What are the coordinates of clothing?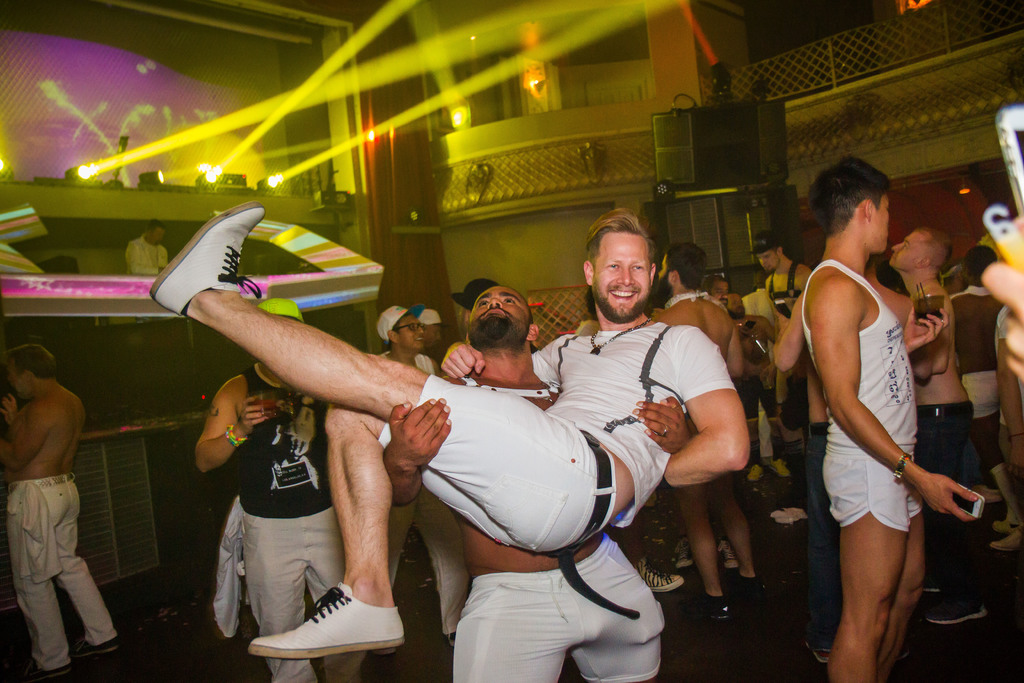
locate(122, 229, 169, 273).
